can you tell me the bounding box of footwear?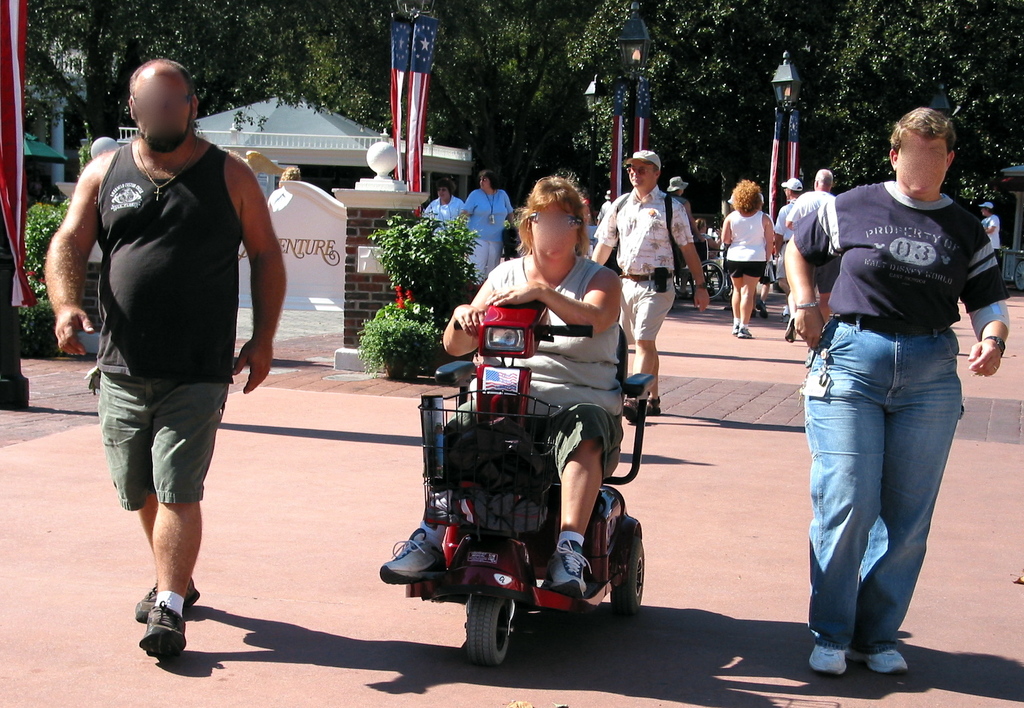
[737, 325, 751, 338].
